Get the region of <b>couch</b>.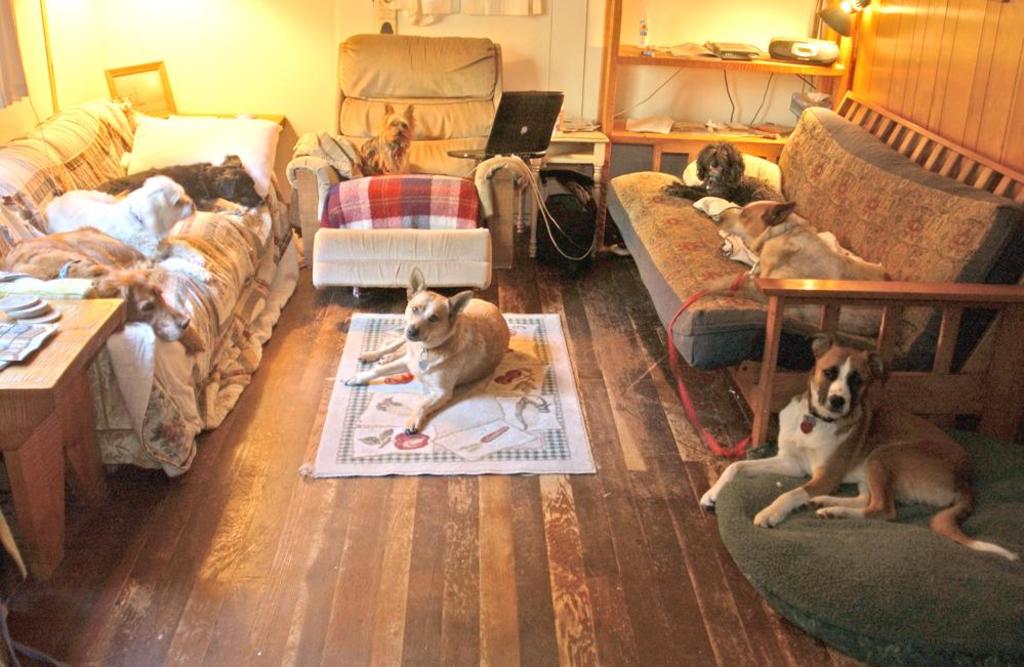
<region>0, 96, 296, 480</region>.
